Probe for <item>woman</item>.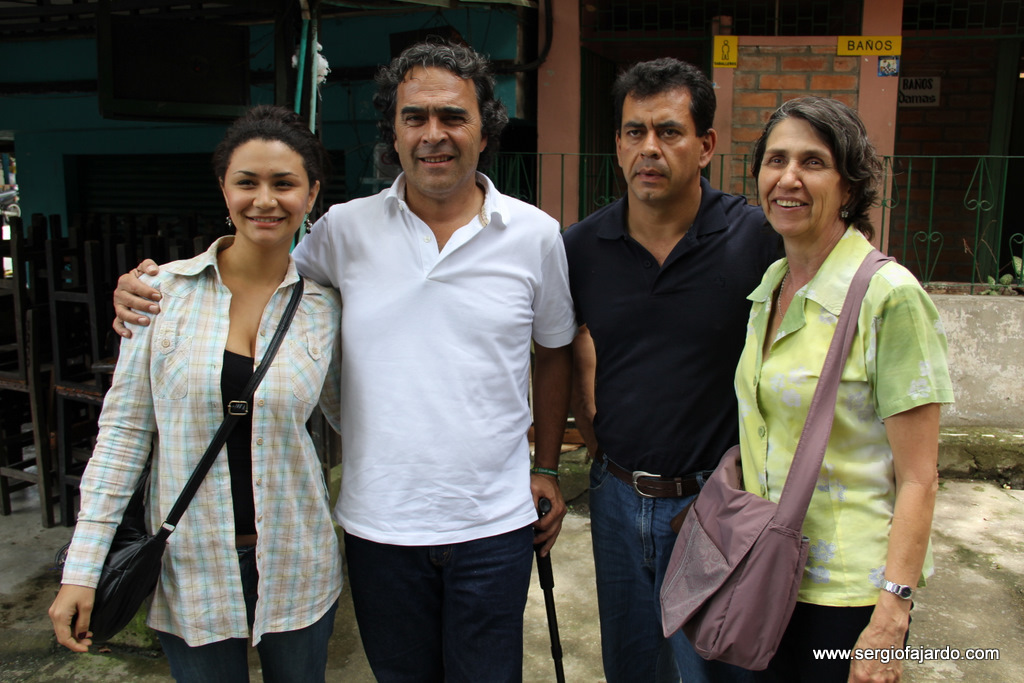
Probe result: 50:107:529:682.
